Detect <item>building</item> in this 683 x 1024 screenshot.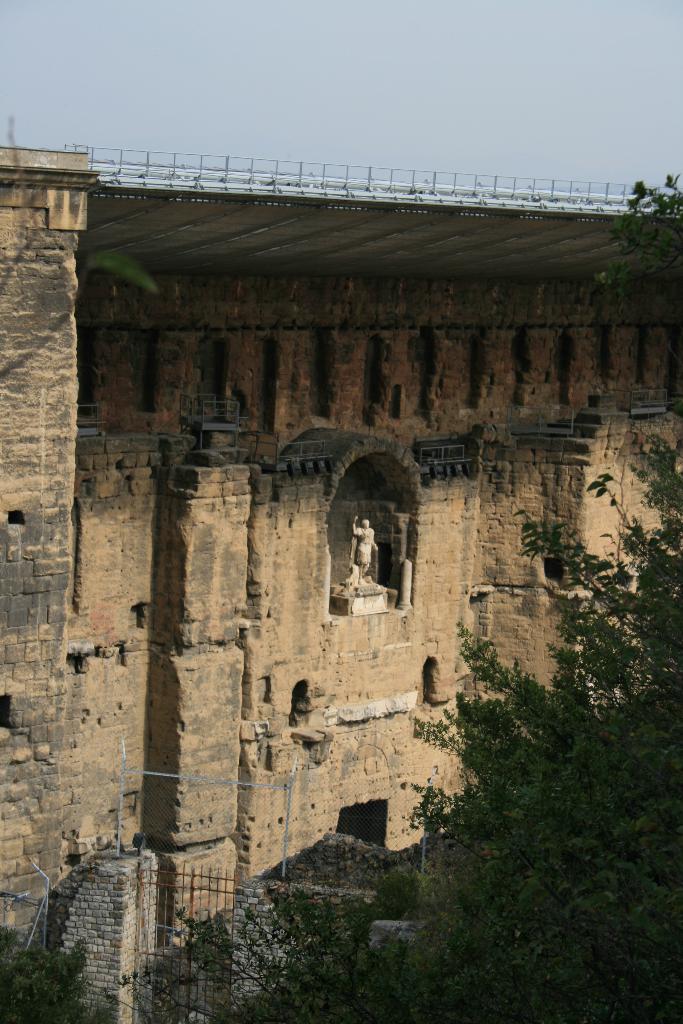
Detection: [left=0, top=180, right=682, bottom=1023].
